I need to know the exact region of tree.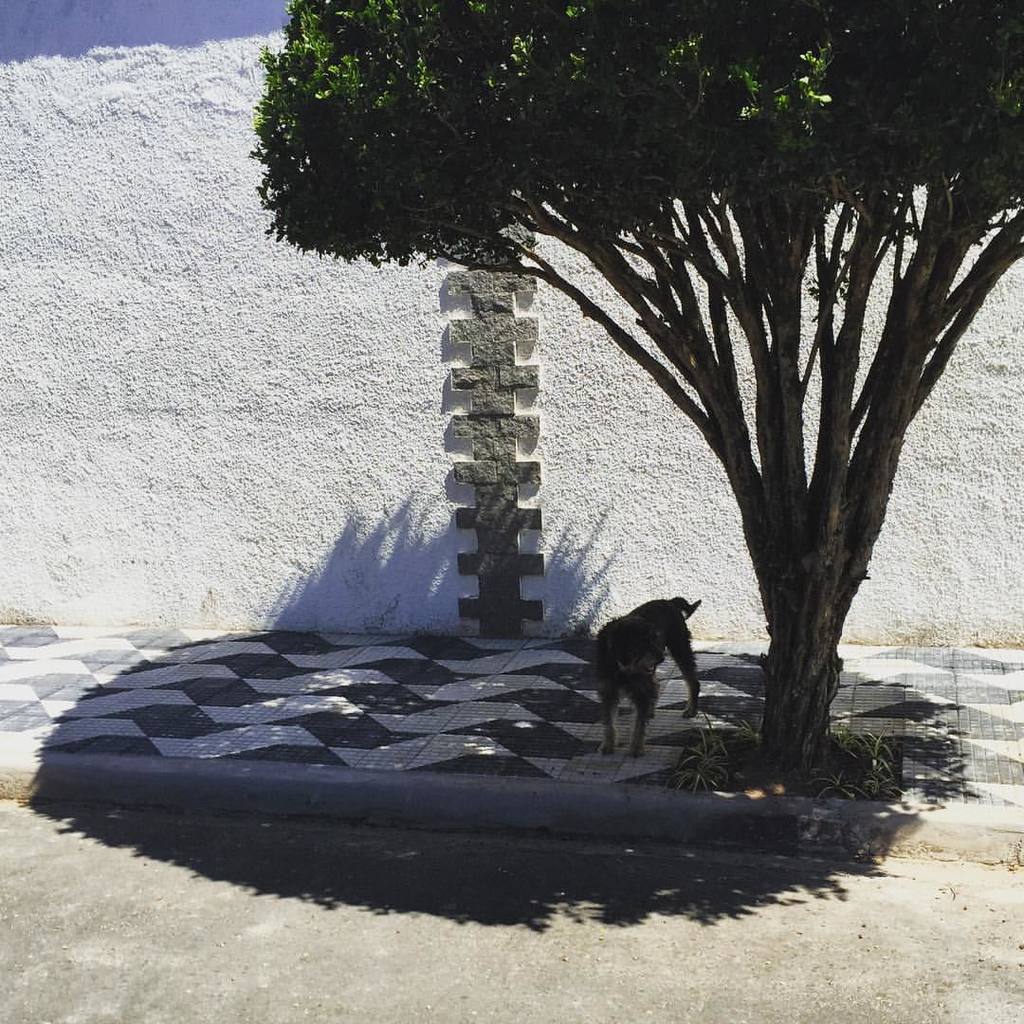
Region: (x1=86, y1=33, x2=1023, y2=828).
